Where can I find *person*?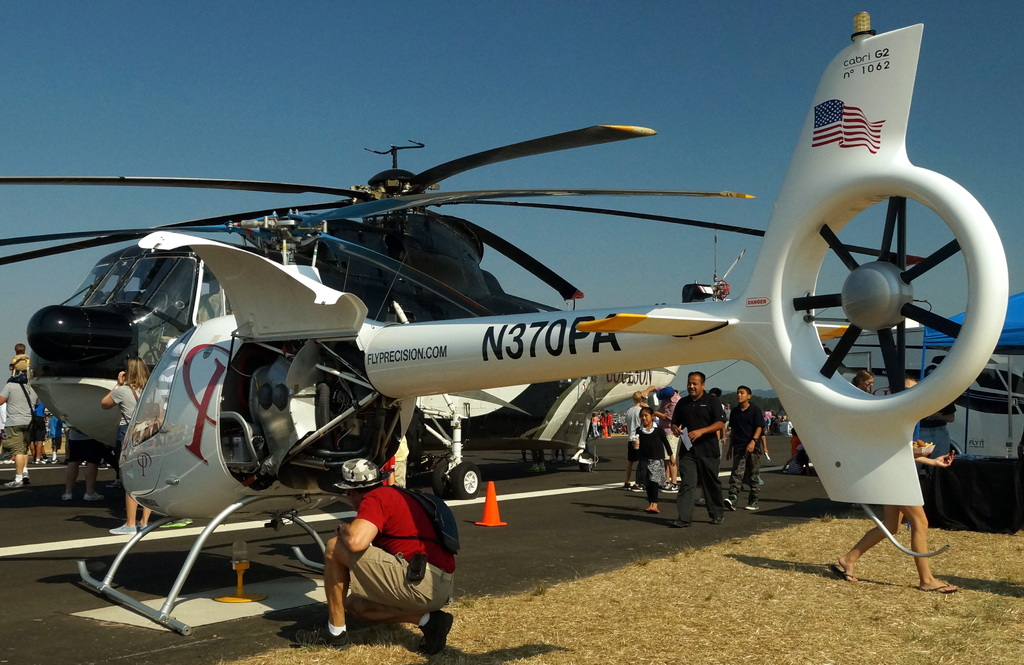
You can find it at bbox(154, 338, 195, 528).
